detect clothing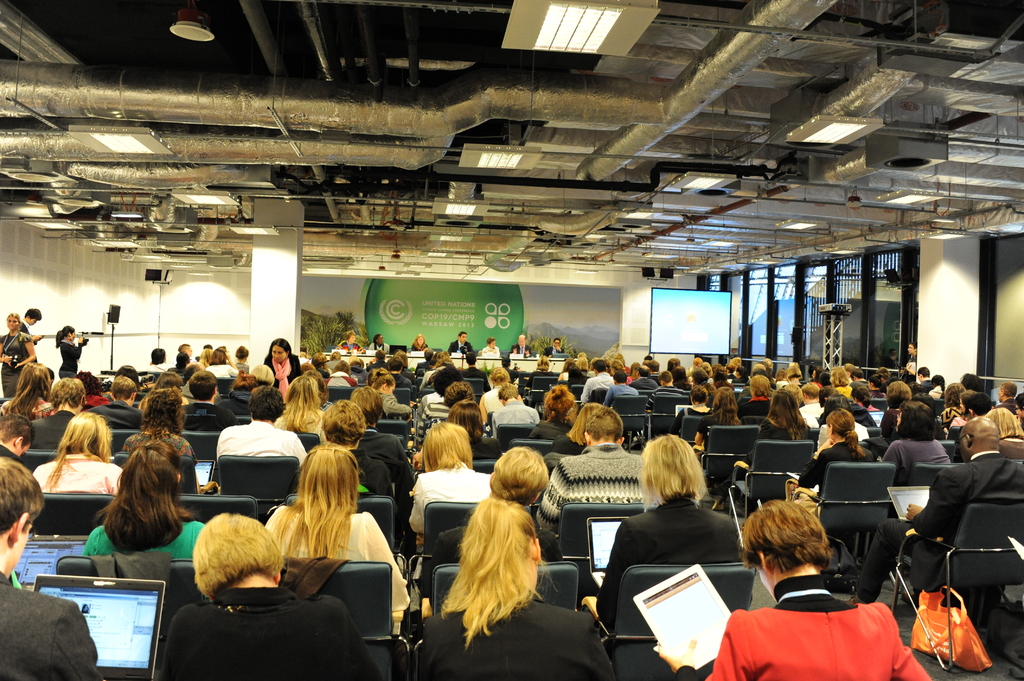
262 353 298 402
